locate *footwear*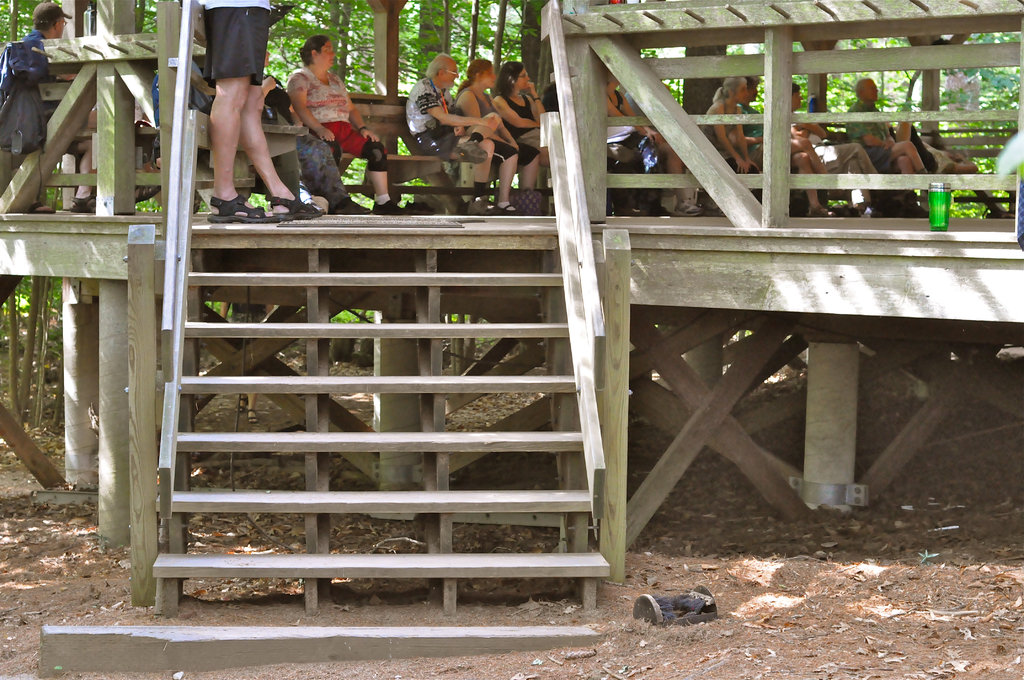
(874, 200, 893, 221)
